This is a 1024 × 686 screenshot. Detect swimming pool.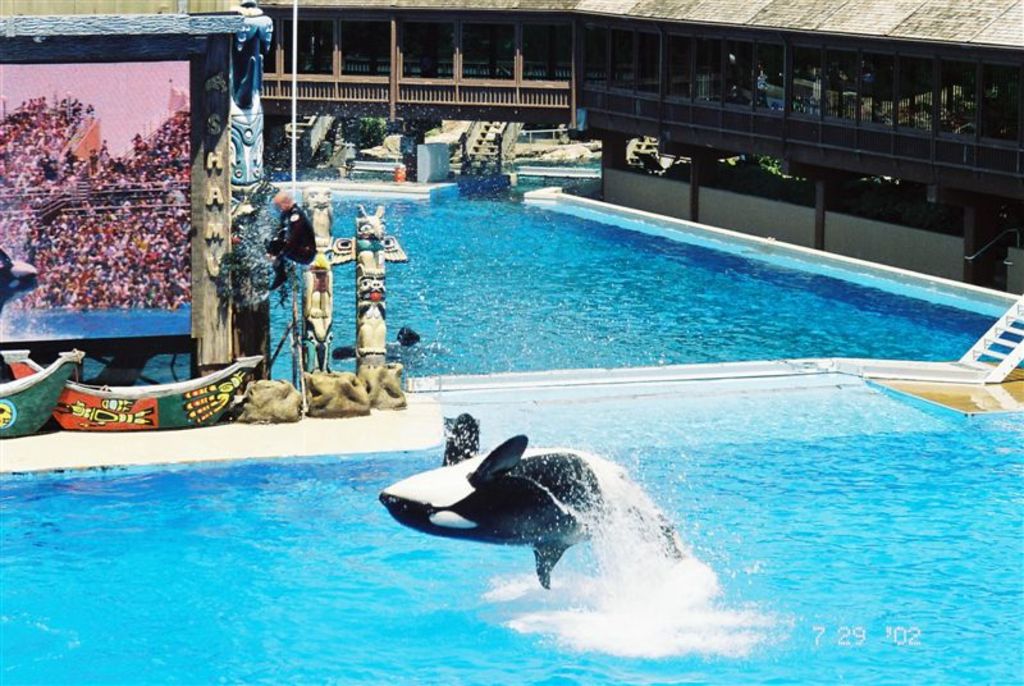
0:302:195:330.
